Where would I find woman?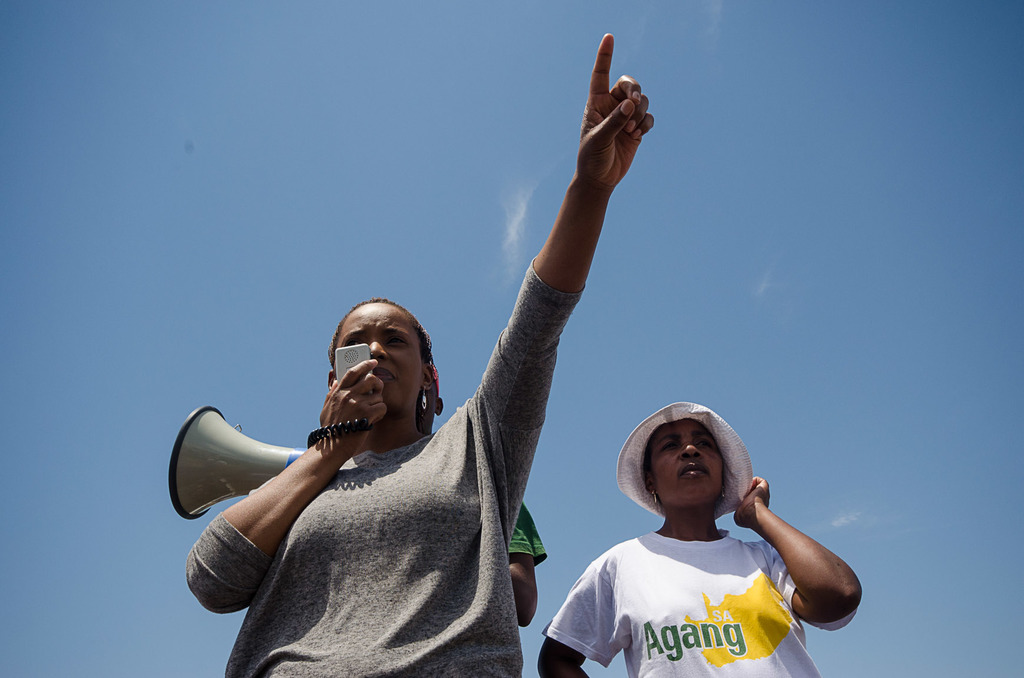
At <region>531, 395, 841, 677</region>.
